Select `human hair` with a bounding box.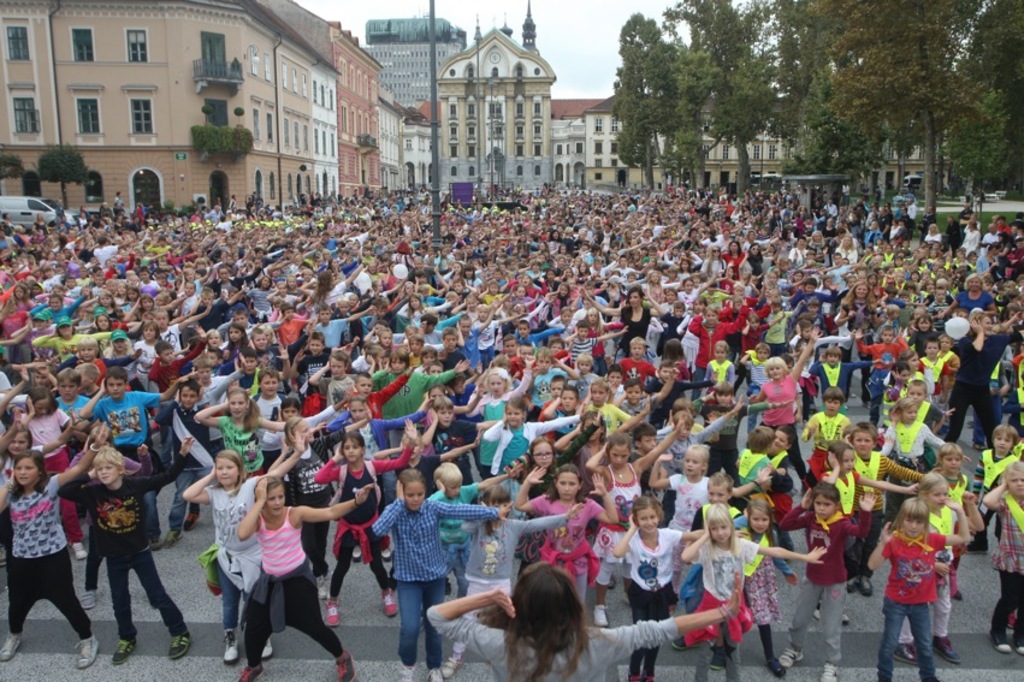
<box>180,380,201,392</box>.
